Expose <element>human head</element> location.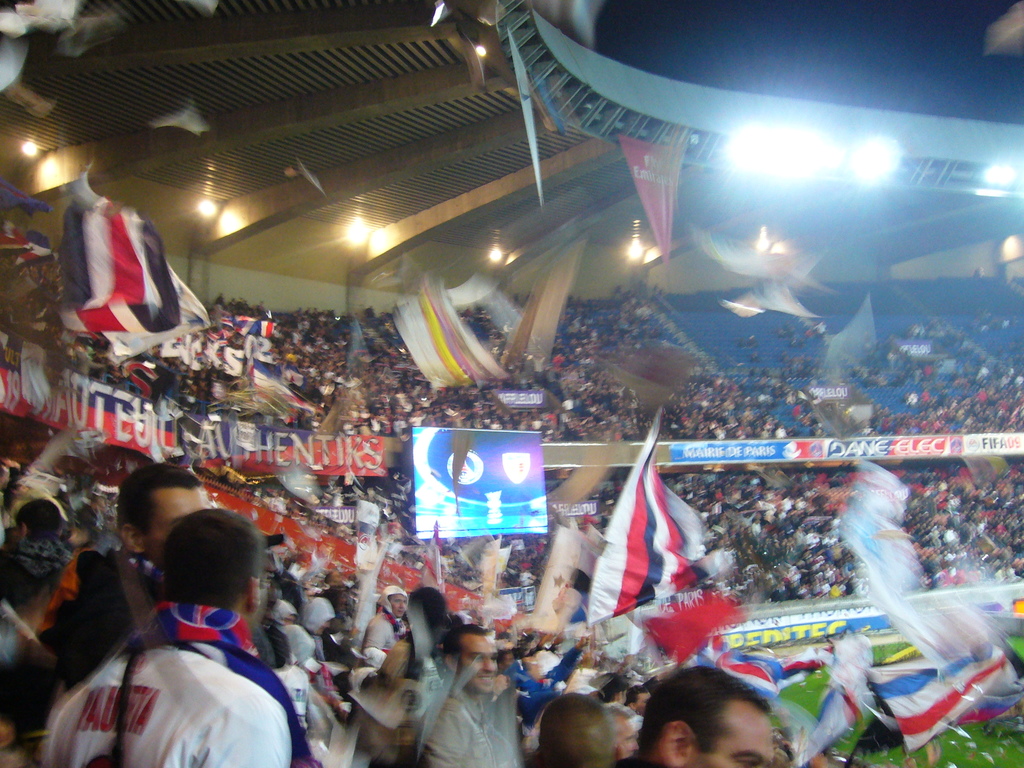
Exposed at box(164, 509, 262, 632).
